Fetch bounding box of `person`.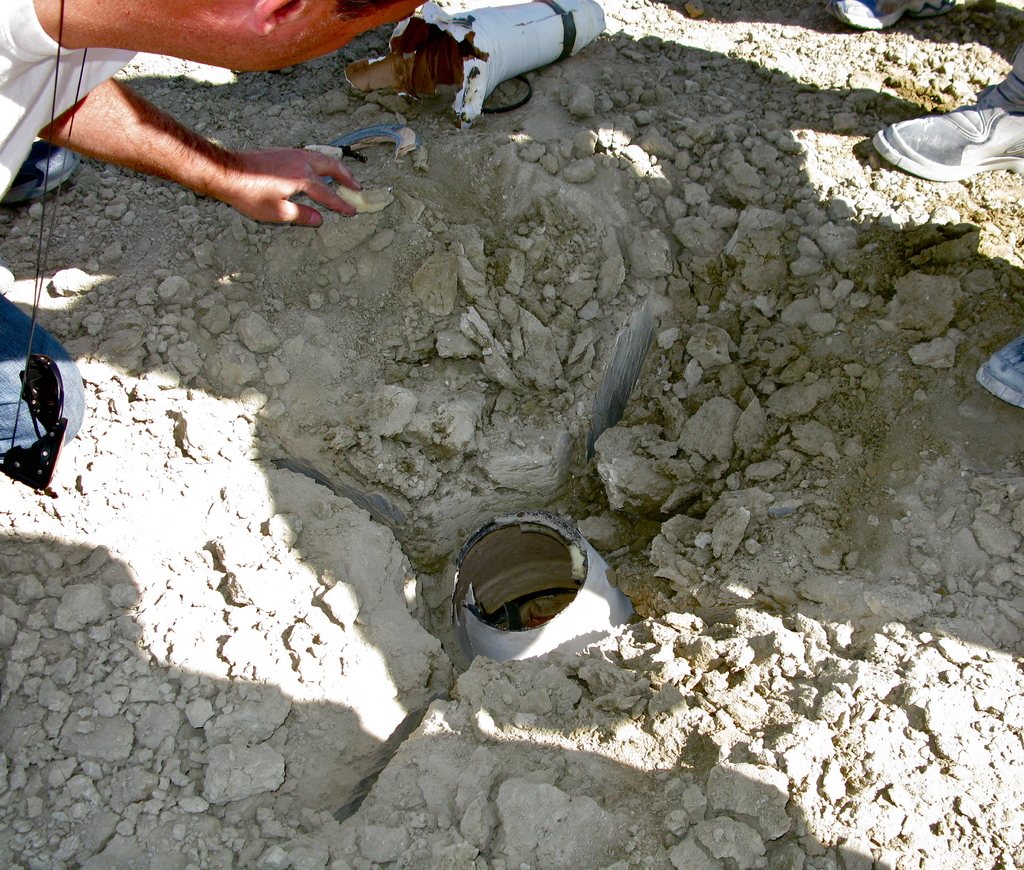
Bbox: rect(12, 28, 382, 257).
